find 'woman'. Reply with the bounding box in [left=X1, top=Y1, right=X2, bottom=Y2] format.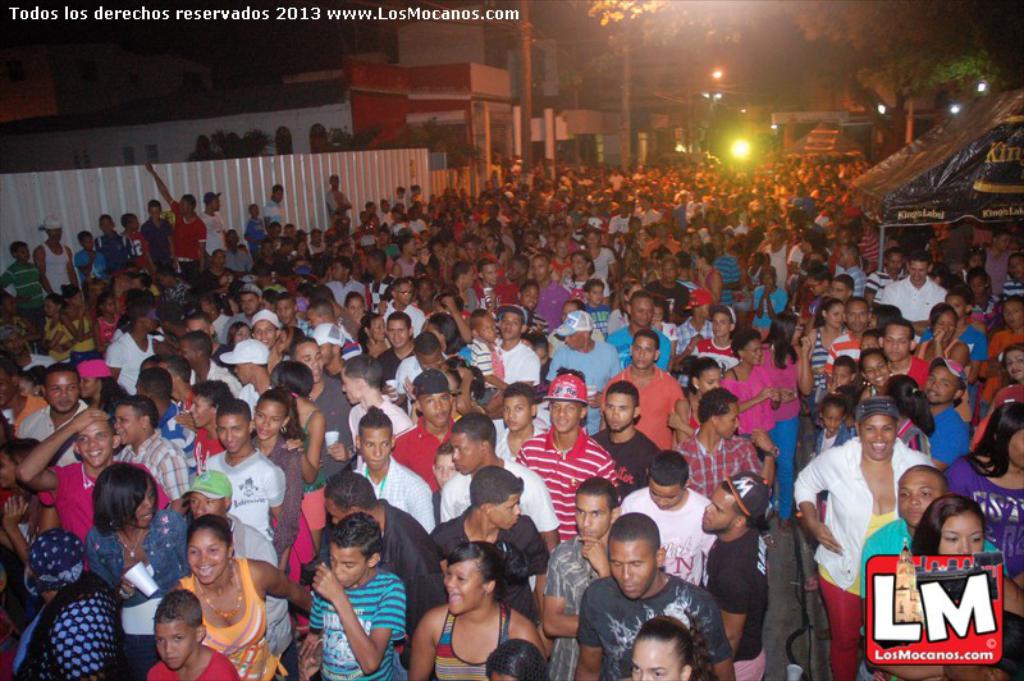
[left=950, top=402, right=1023, bottom=605].
